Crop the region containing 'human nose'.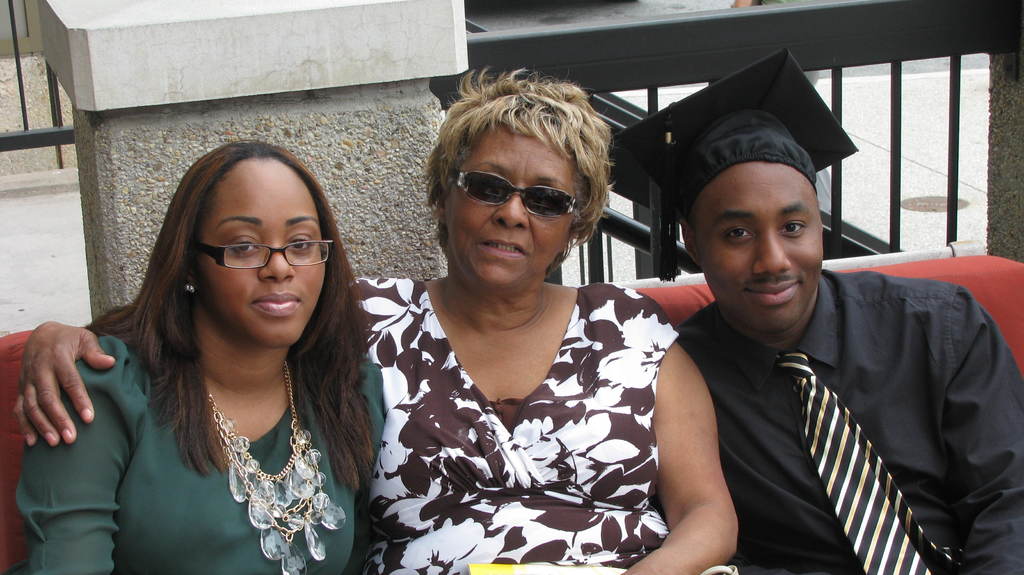
Crop region: locate(261, 246, 293, 282).
